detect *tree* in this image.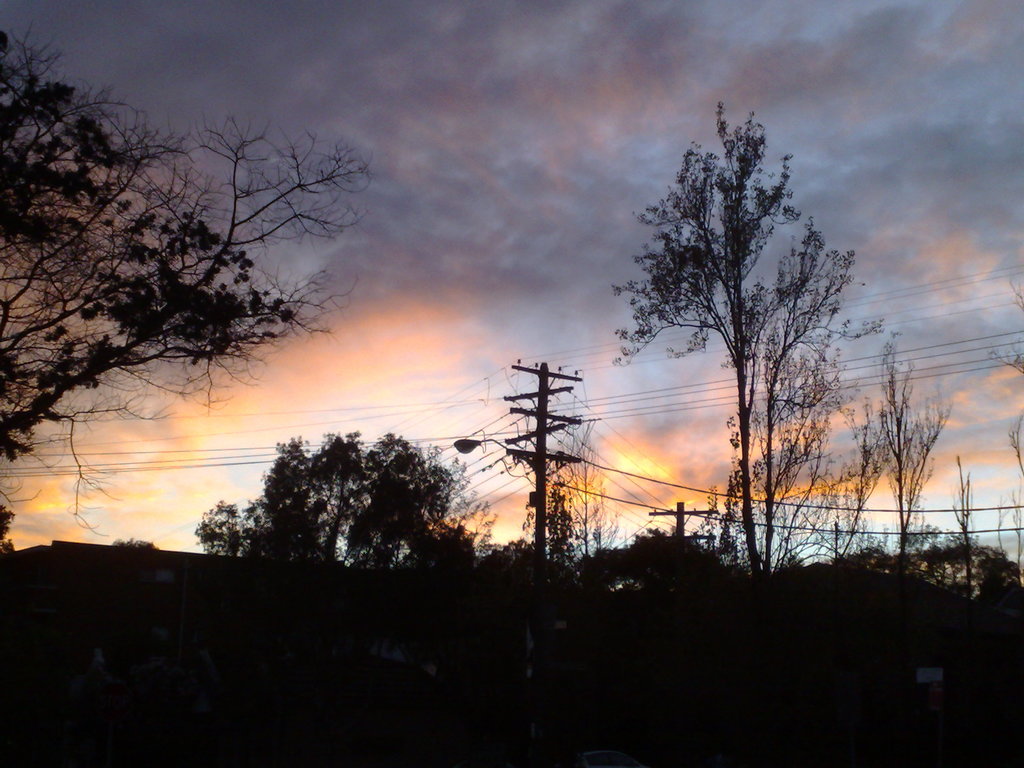
Detection: box(605, 512, 743, 584).
